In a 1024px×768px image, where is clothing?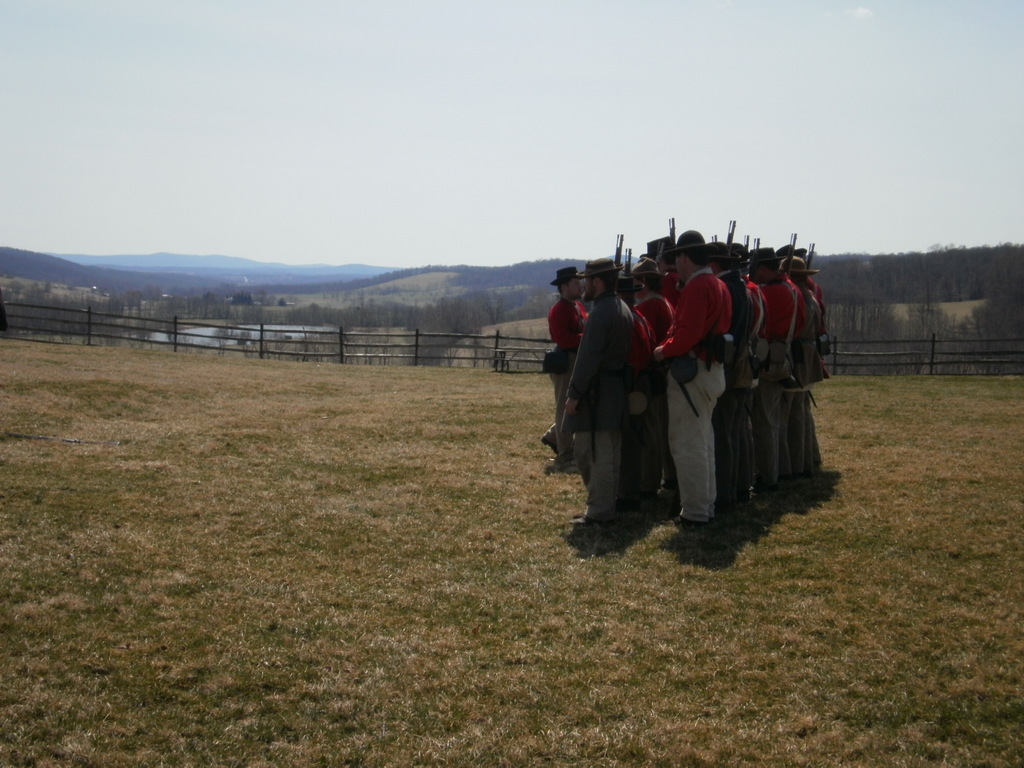
left=653, top=259, right=727, bottom=533.
